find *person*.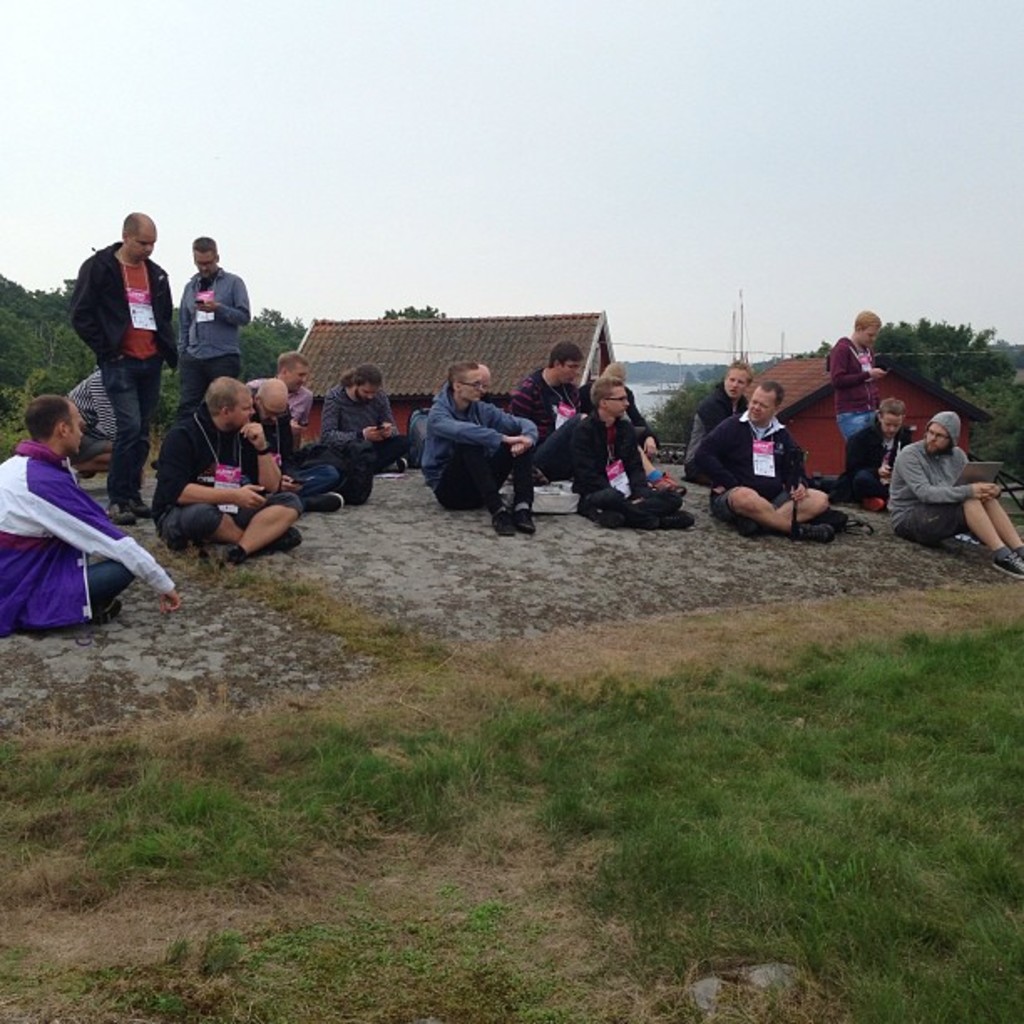
(x1=681, y1=378, x2=853, y2=540).
